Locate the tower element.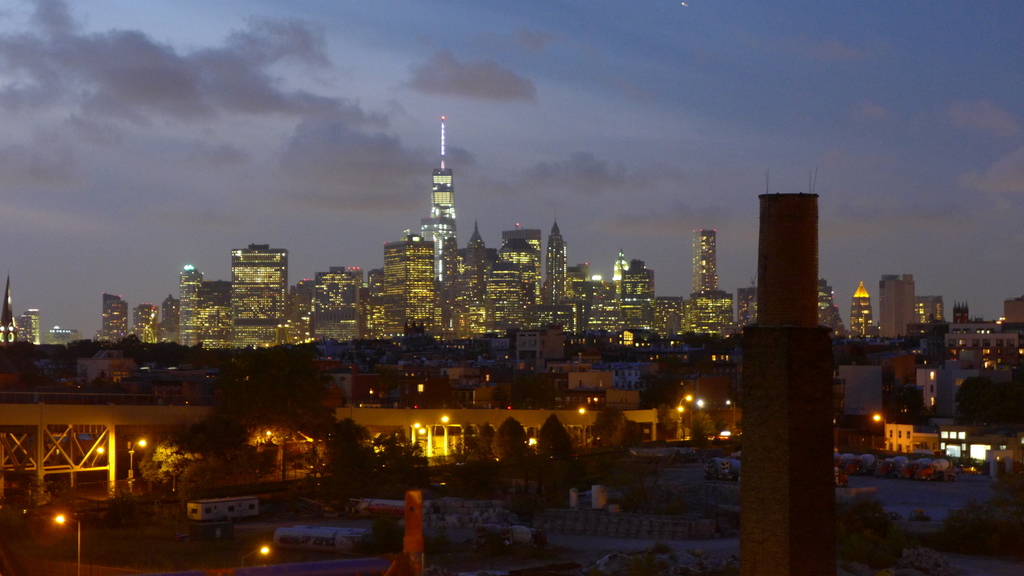
Element bbox: l=228, t=243, r=287, b=348.
